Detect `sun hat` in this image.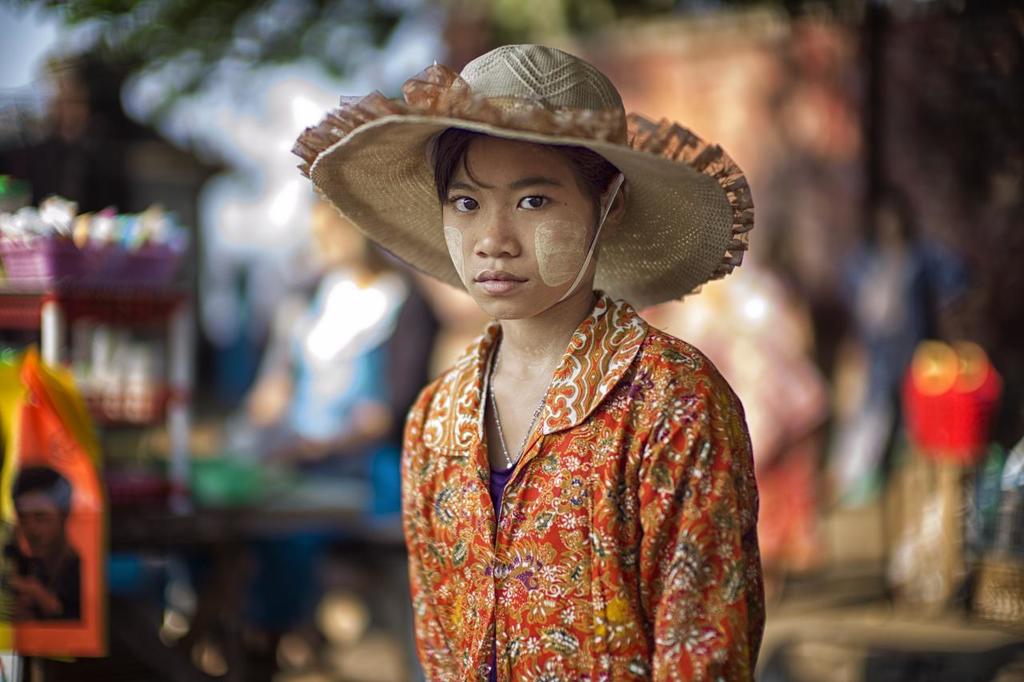
Detection: <bbox>289, 42, 763, 317</bbox>.
